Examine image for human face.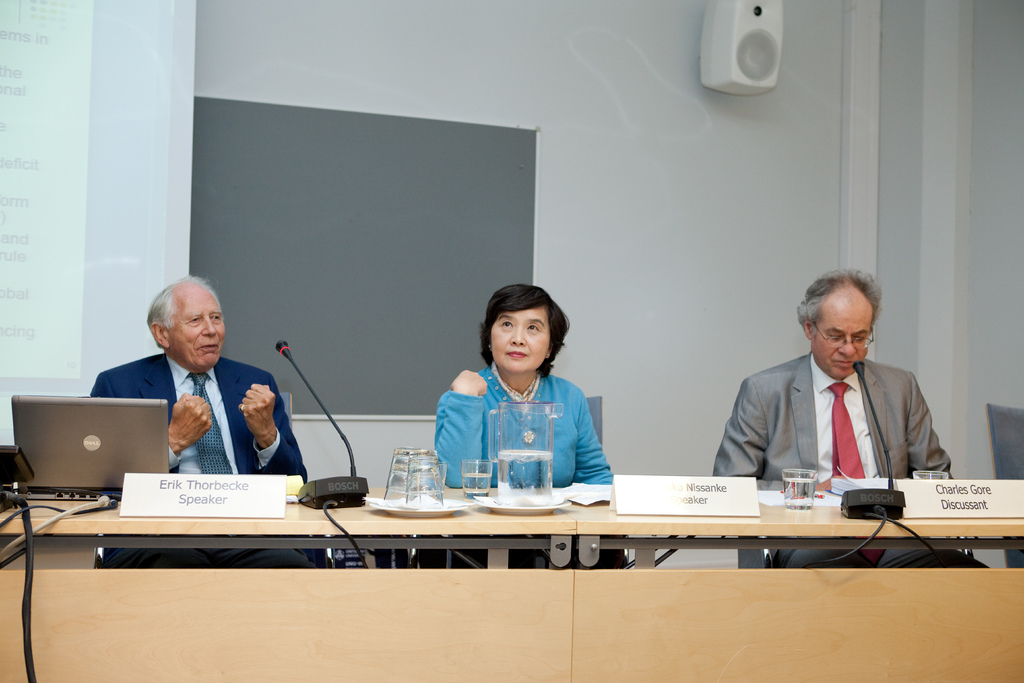
Examination result: <region>489, 312, 554, 374</region>.
